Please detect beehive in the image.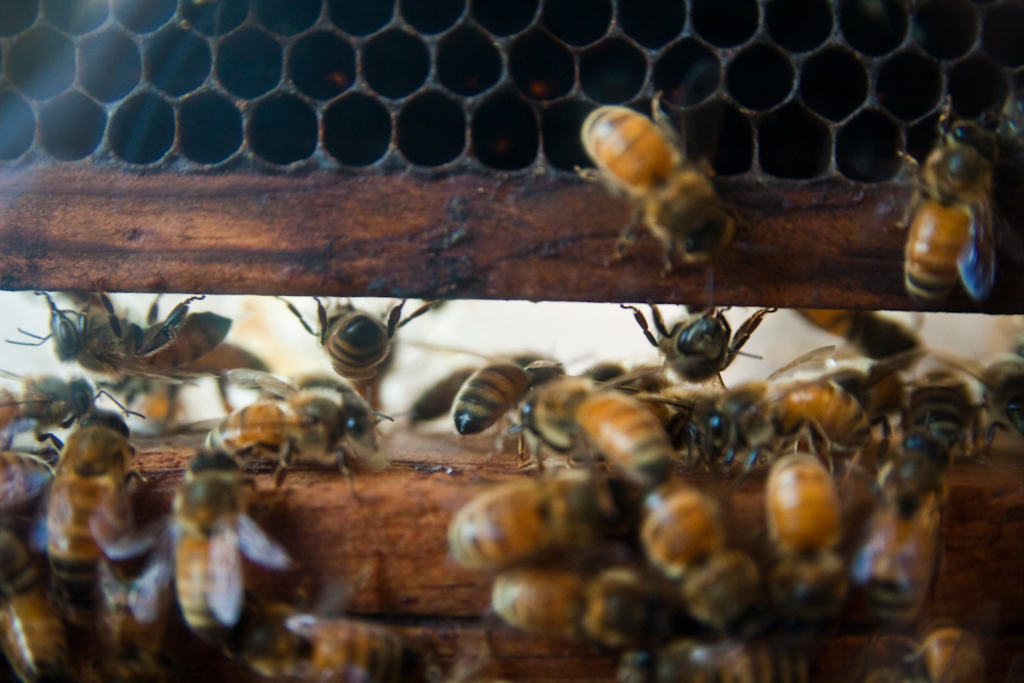
locate(0, 0, 1023, 682).
